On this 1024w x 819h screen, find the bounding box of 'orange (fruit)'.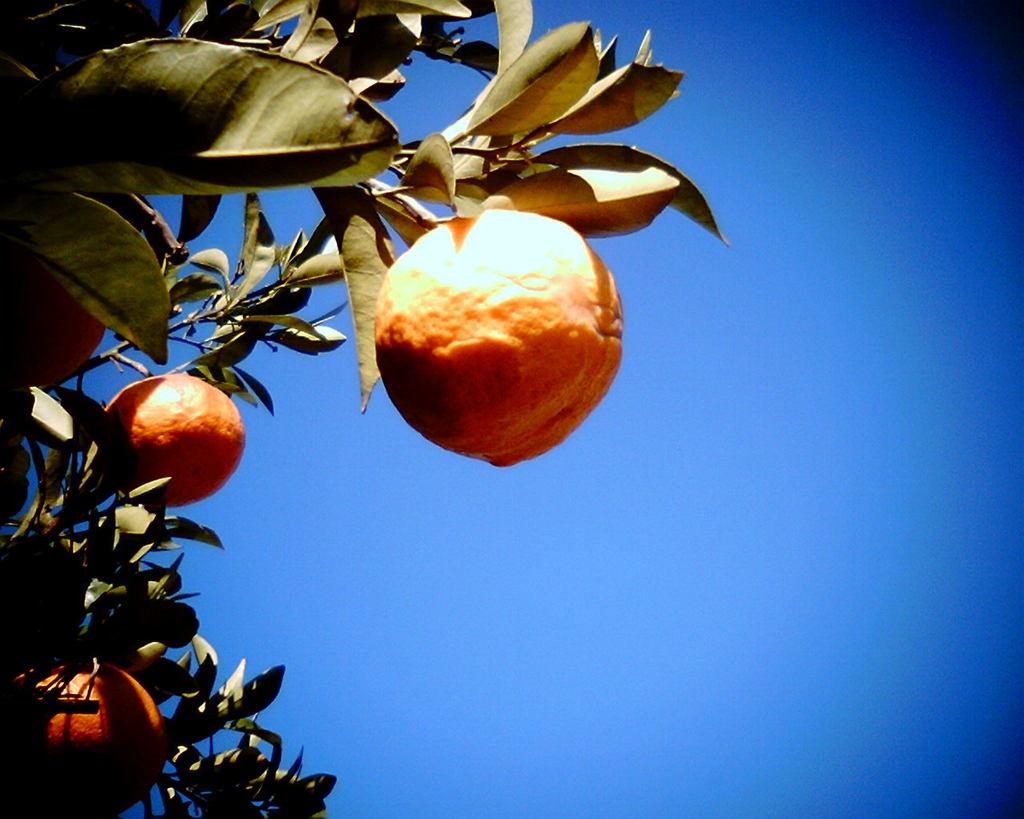
Bounding box: detection(2, 666, 166, 818).
